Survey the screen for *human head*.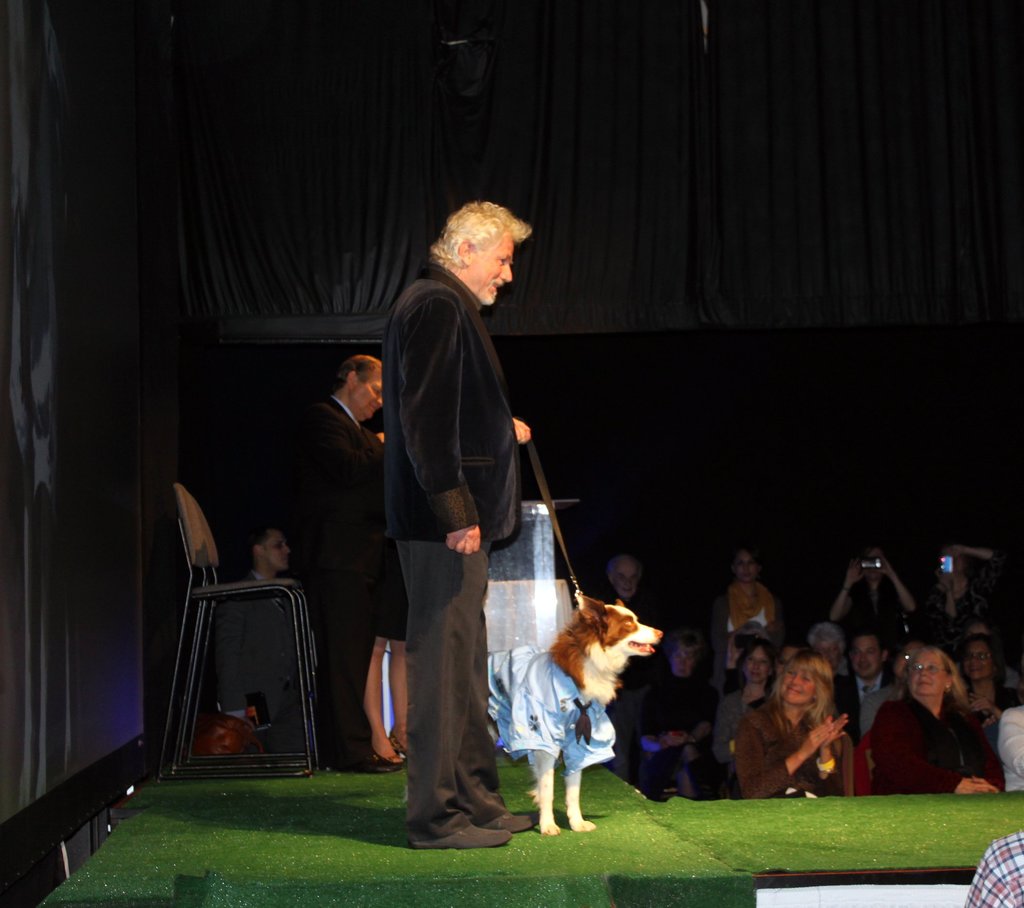
Survey found: <box>958,631,998,684</box>.
